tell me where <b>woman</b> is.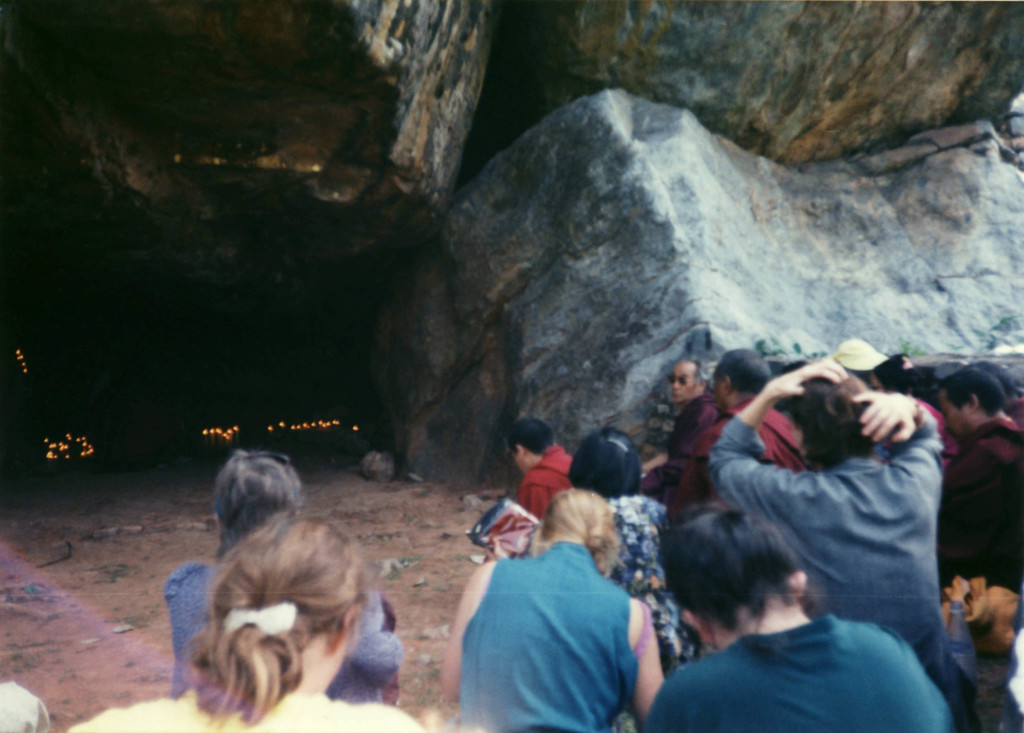
<b>woman</b> is at detection(160, 447, 404, 707).
